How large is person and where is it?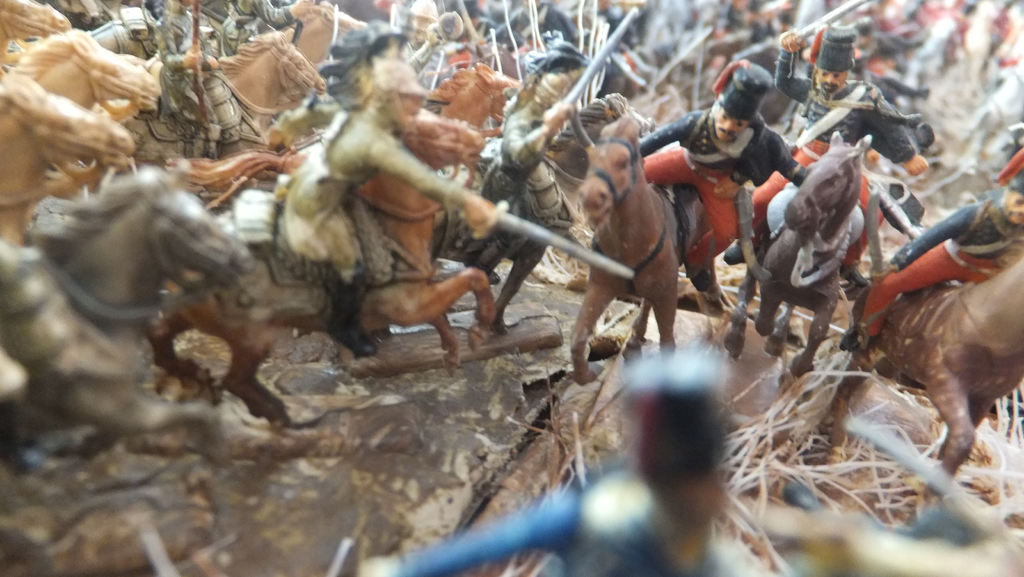
Bounding box: x1=719, y1=27, x2=930, y2=264.
